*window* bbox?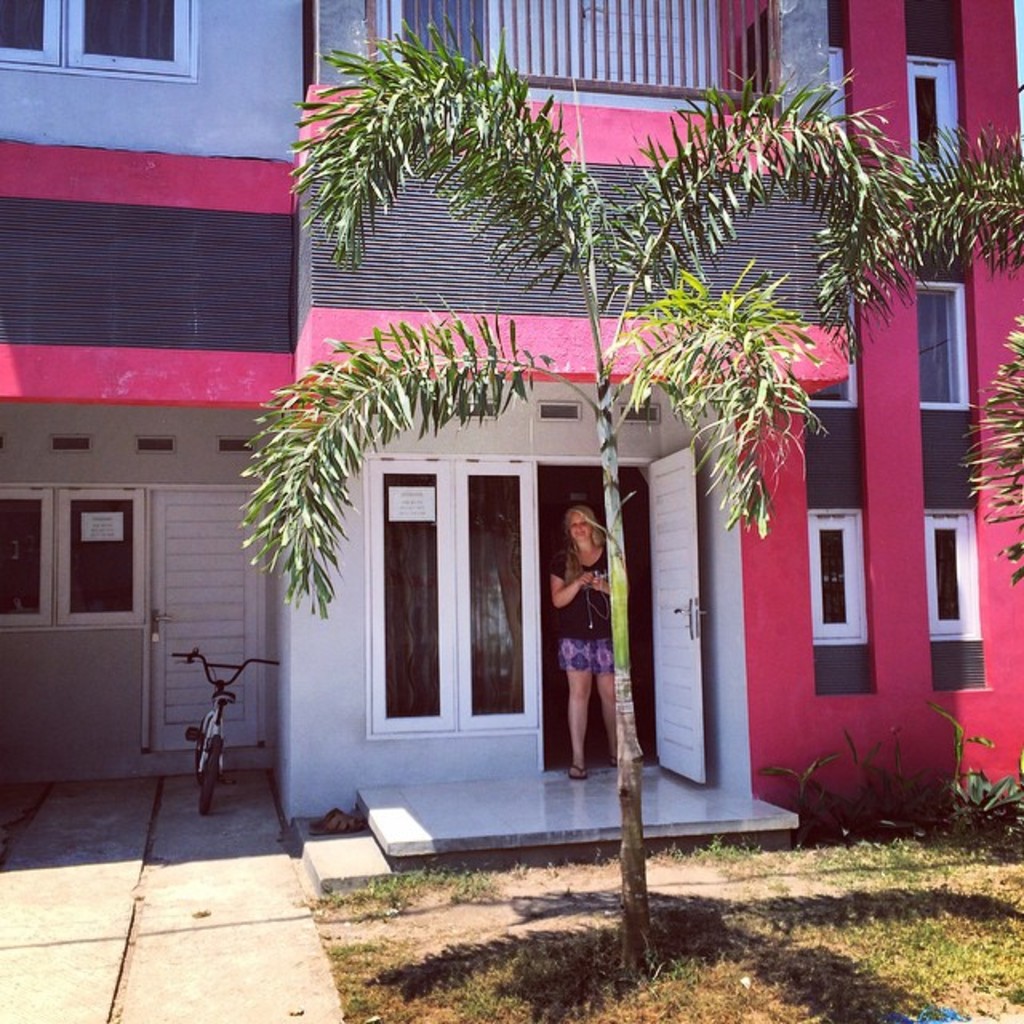
Rect(922, 278, 971, 405)
